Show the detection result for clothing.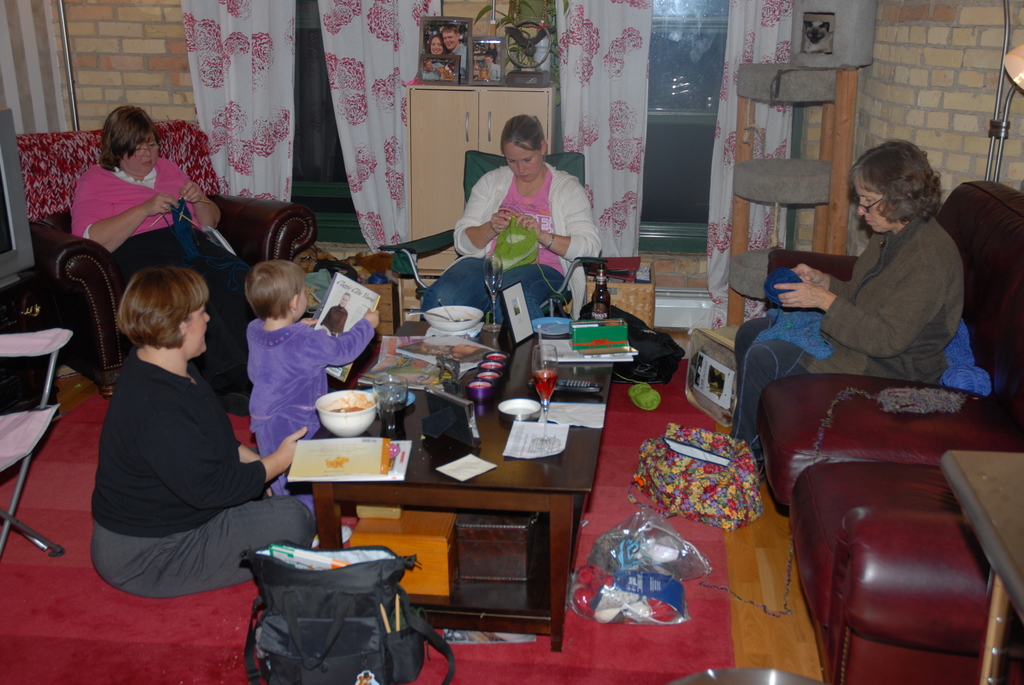
<bbox>414, 164, 653, 319</bbox>.
